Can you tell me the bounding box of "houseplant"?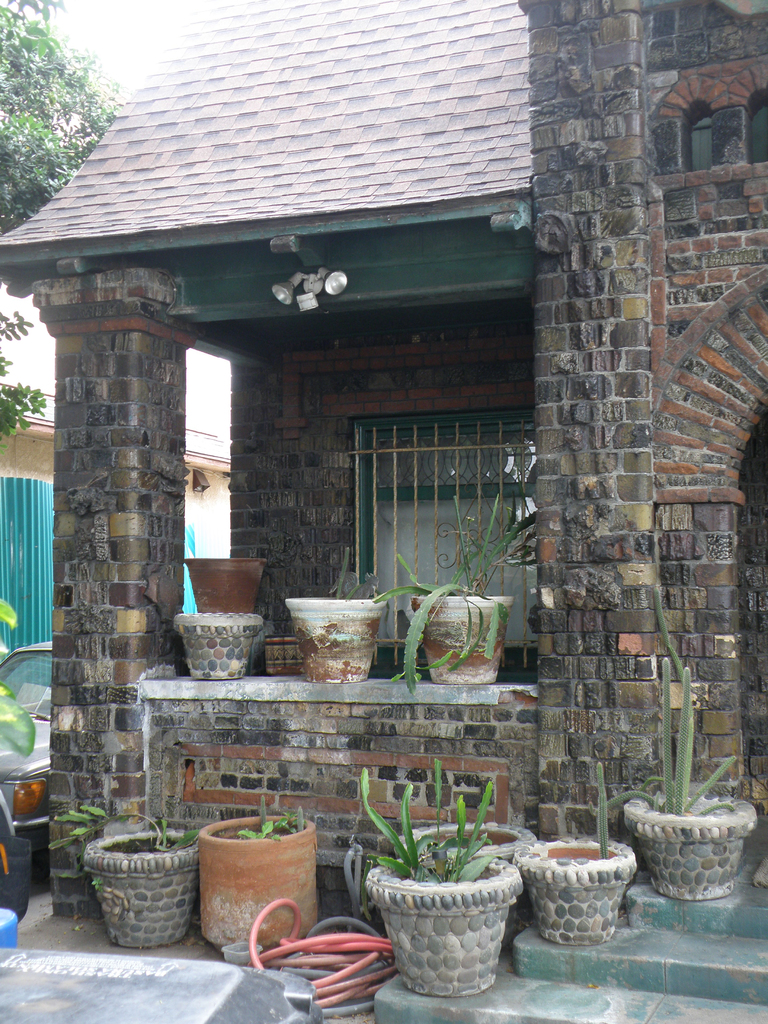
select_region(44, 804, 211, 925).
